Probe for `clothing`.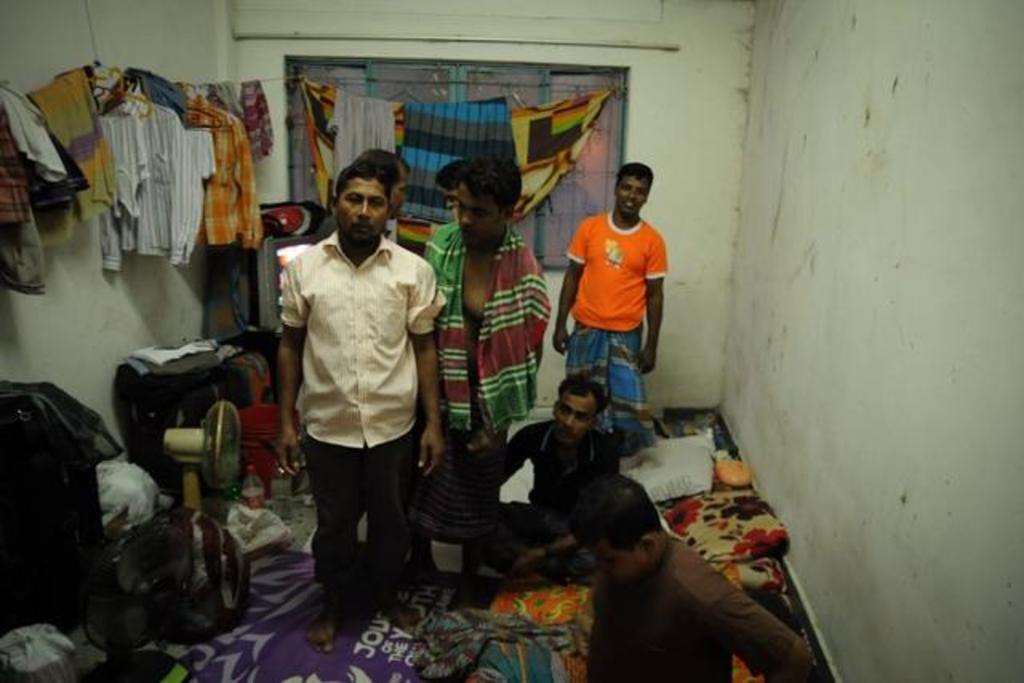
Probe result: Rect(272, 237, 434, 619).
